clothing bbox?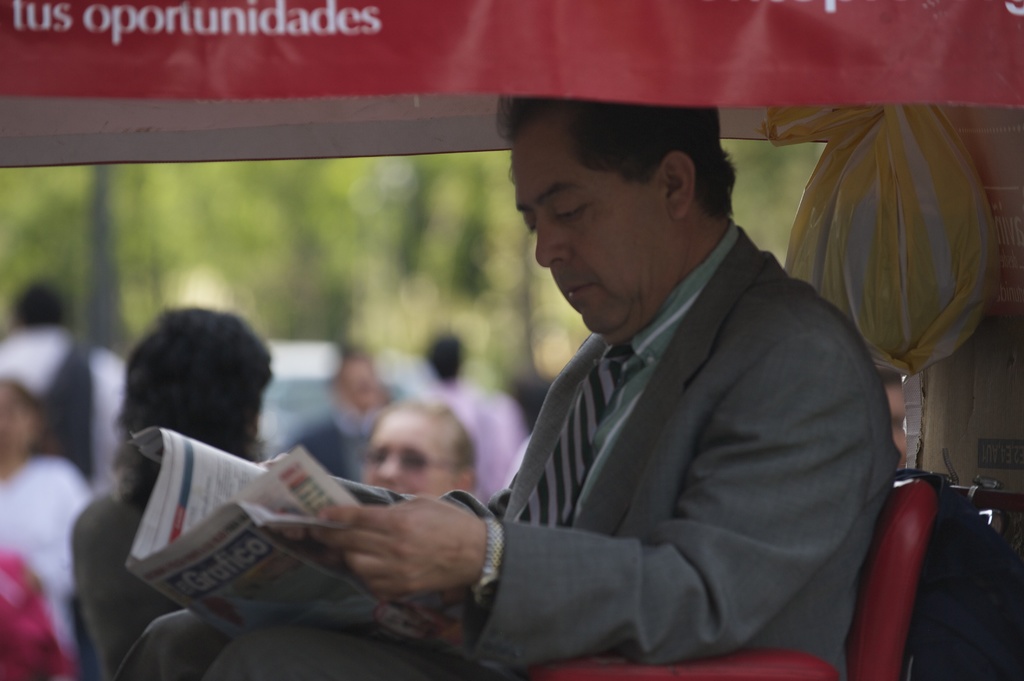
x1=134 y1=214 x2=892 y2=680
